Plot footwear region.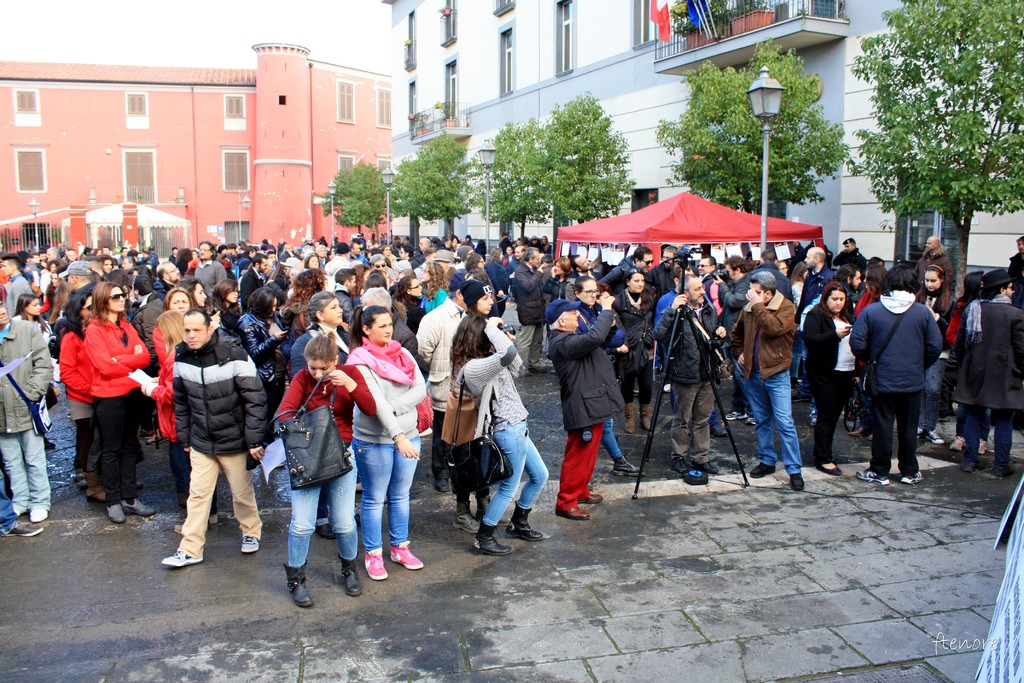
Plotted at {"x1": 845, "y1": 420, "x2": 863, "y2": 434}.
